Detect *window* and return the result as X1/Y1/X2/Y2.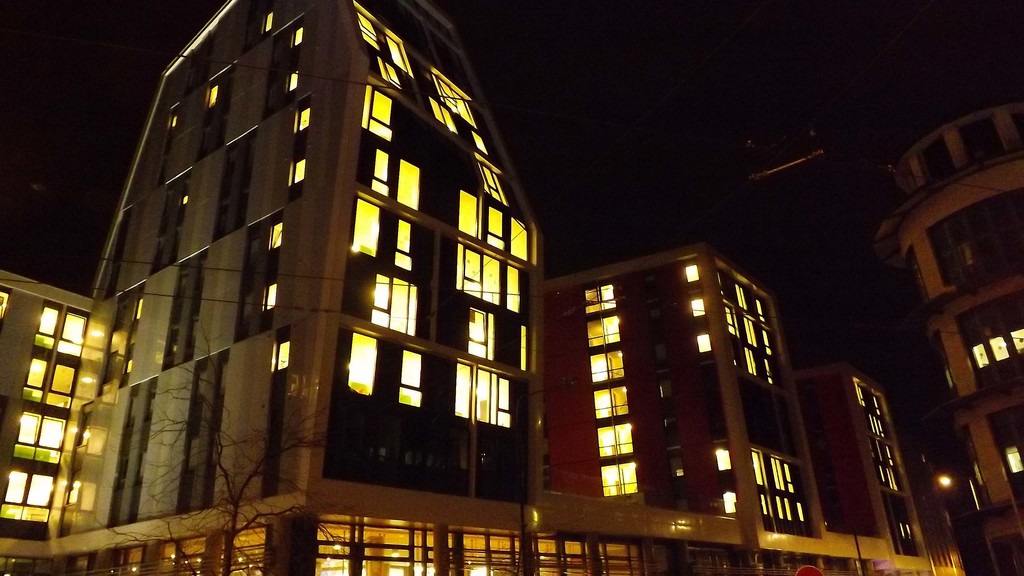
755/300/766/321.
